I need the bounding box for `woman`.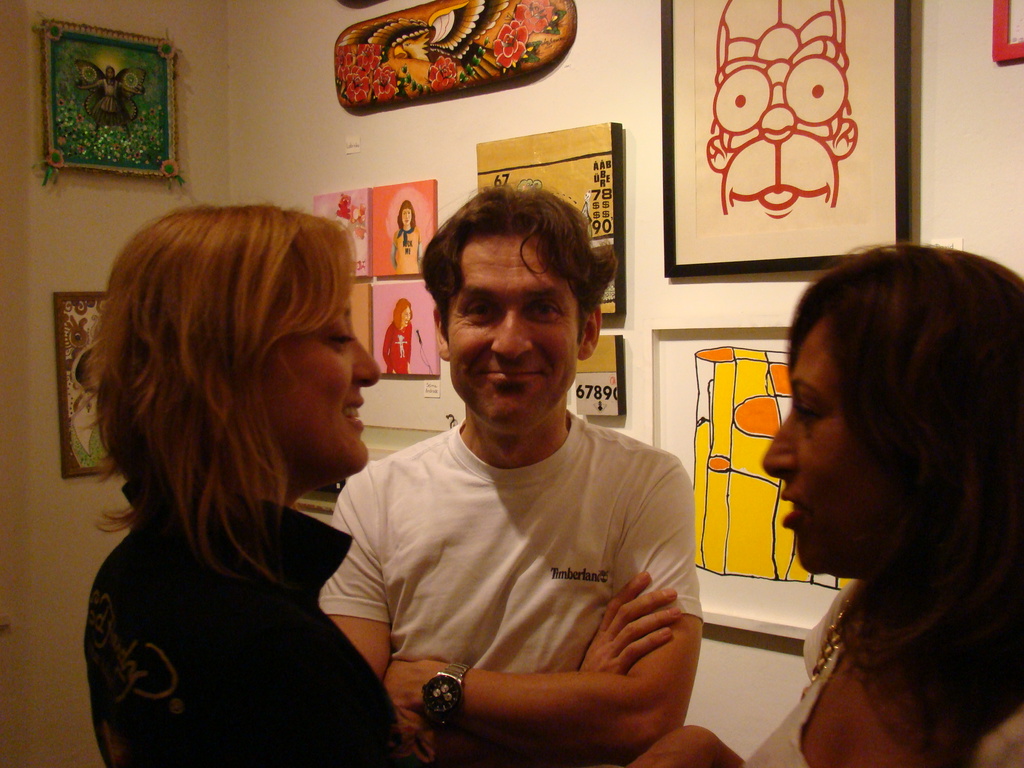
Here it is: (59, 190, 412, 749).
